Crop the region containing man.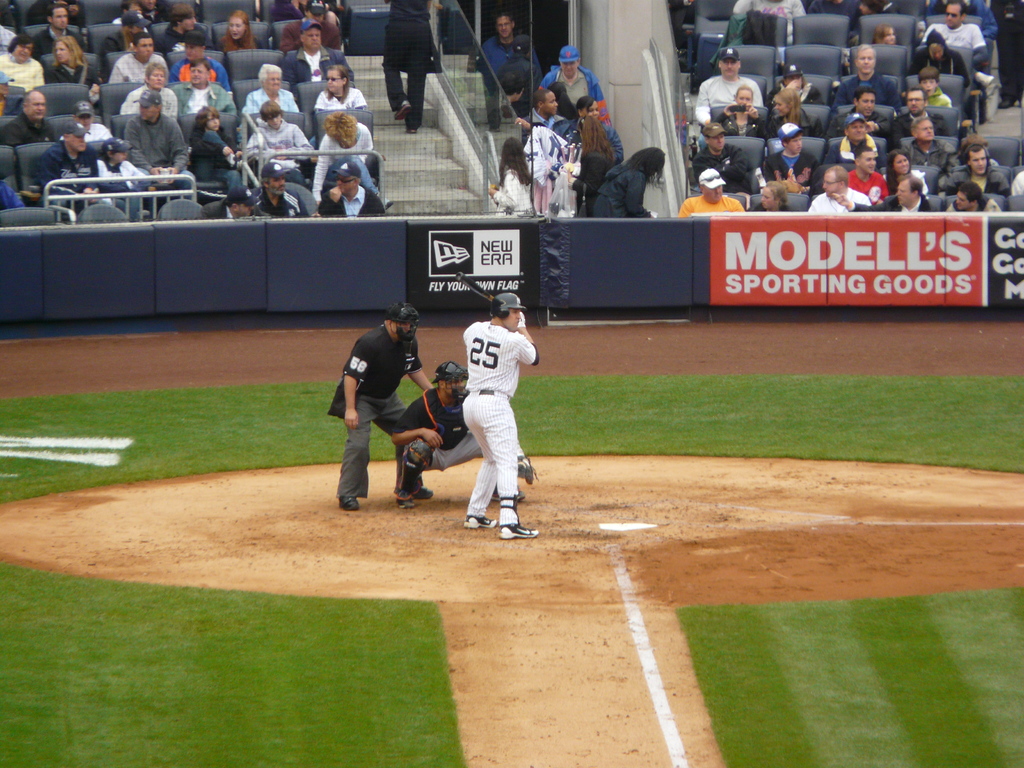
Crop region: rect(696, 47, 764, 150).
